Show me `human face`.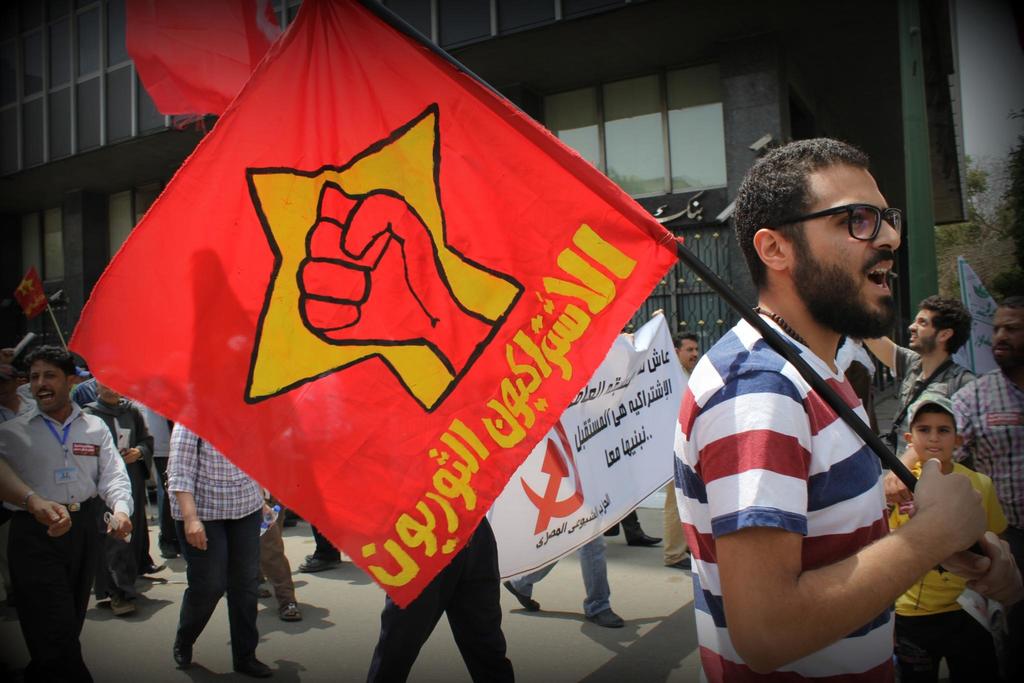
`human face` is here: bbox=(908, 409, 955, 462).
